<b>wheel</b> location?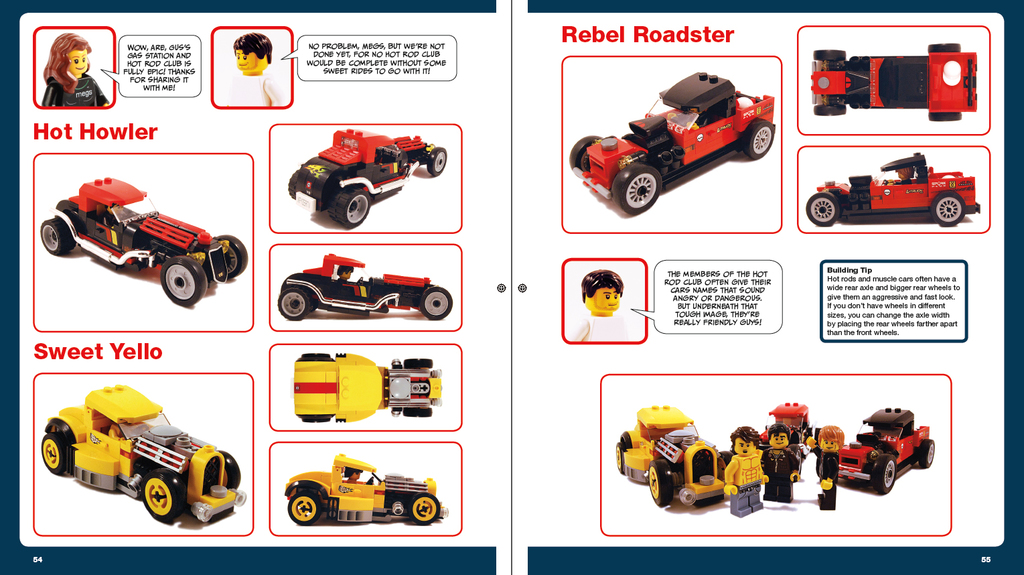
bbox=[647, 462, 673, 508]
